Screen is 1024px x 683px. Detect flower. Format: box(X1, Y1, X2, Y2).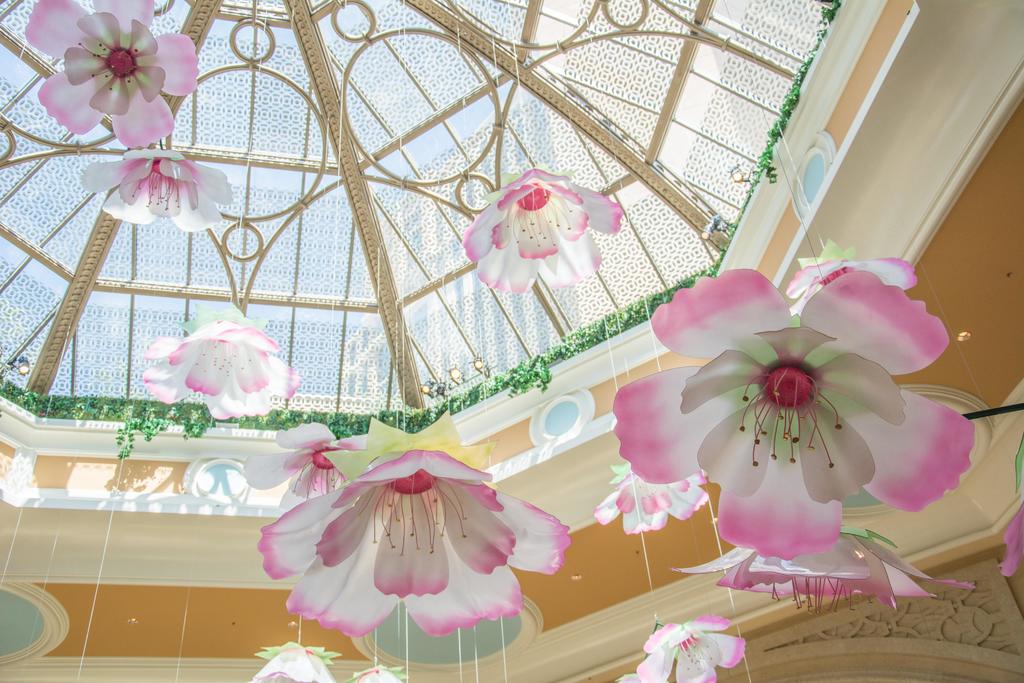
box(44, 4, 177, 138).
